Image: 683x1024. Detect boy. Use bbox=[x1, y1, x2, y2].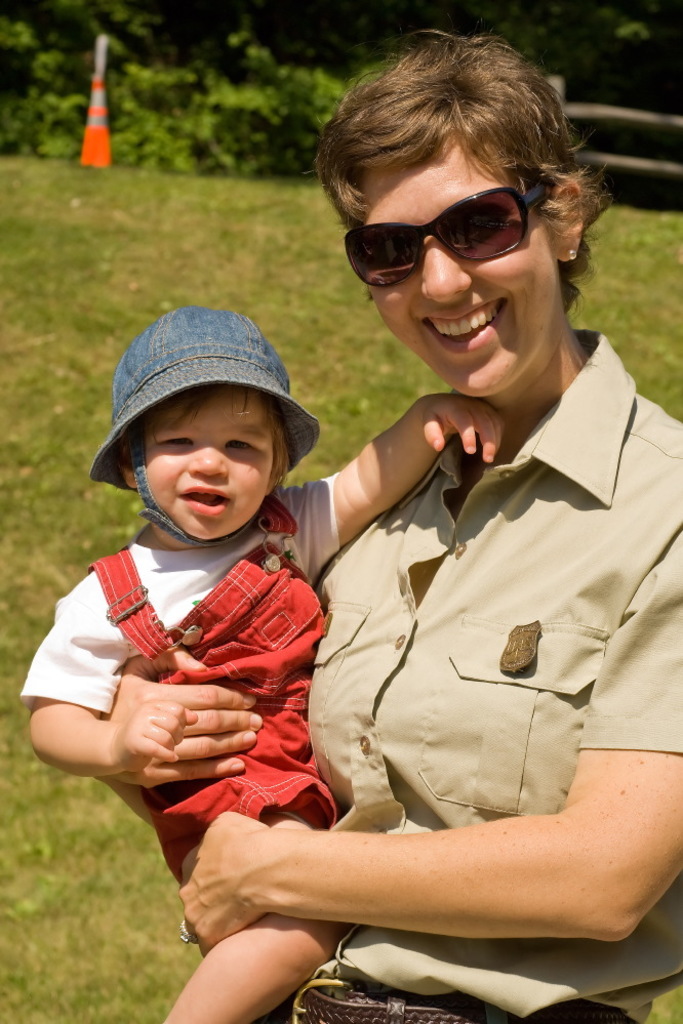
bbox=[26, 308, 511, 835].
